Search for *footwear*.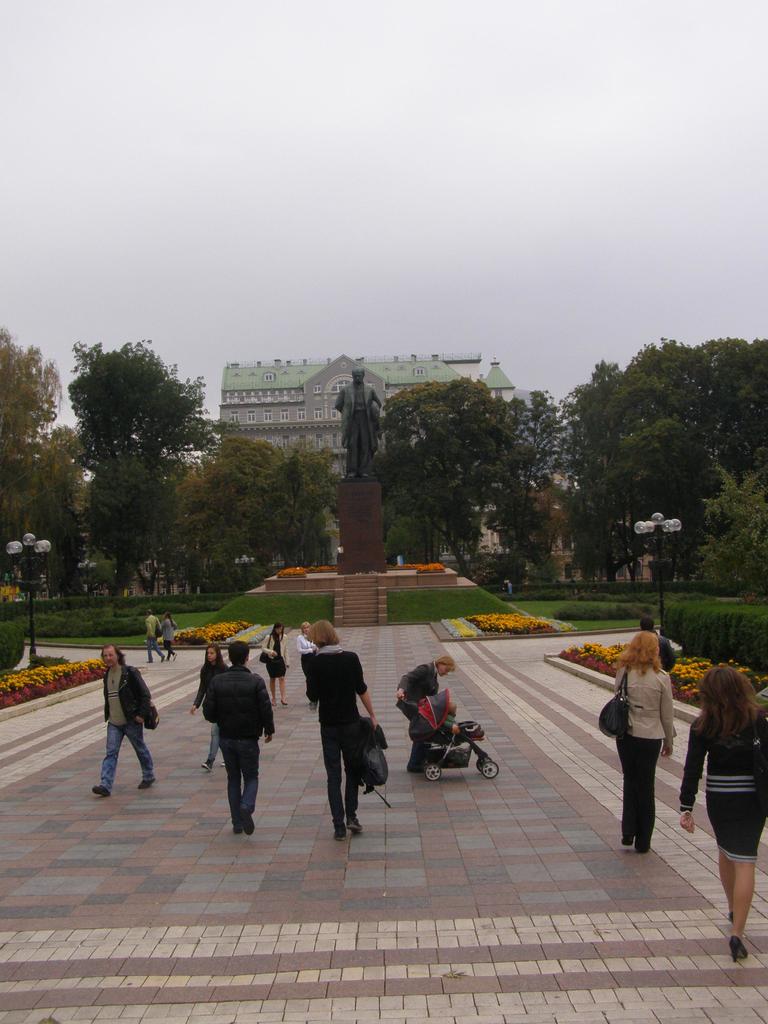
Found at [x1=174, y1=652, x2=175, y2=660].
